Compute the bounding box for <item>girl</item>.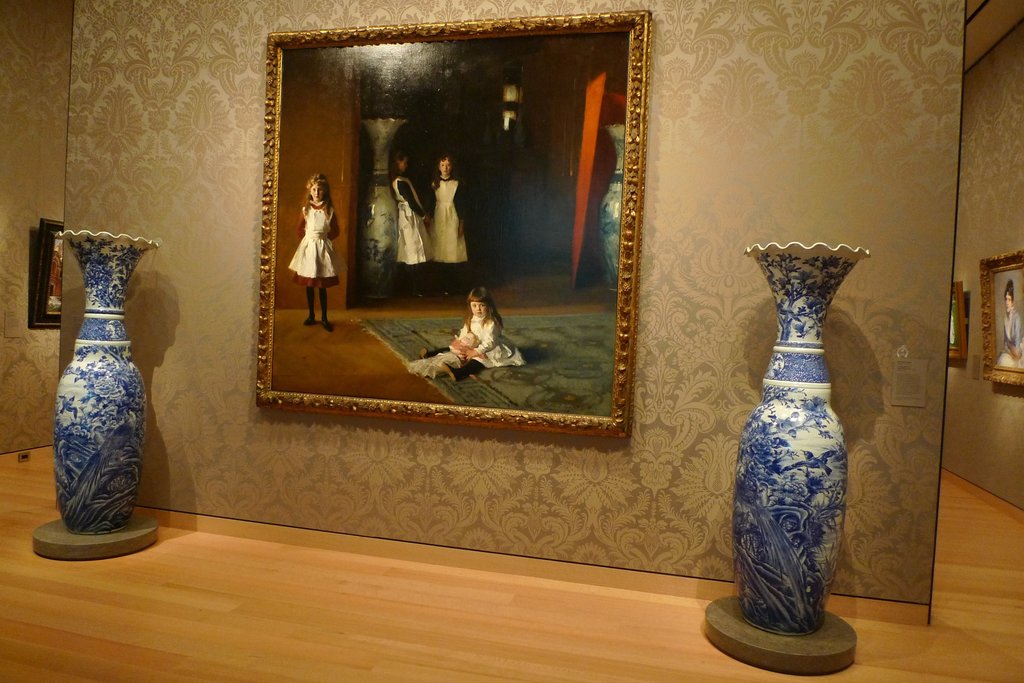
{"left": 388, "top": 148, "right": 435, "bottom": 294}.
